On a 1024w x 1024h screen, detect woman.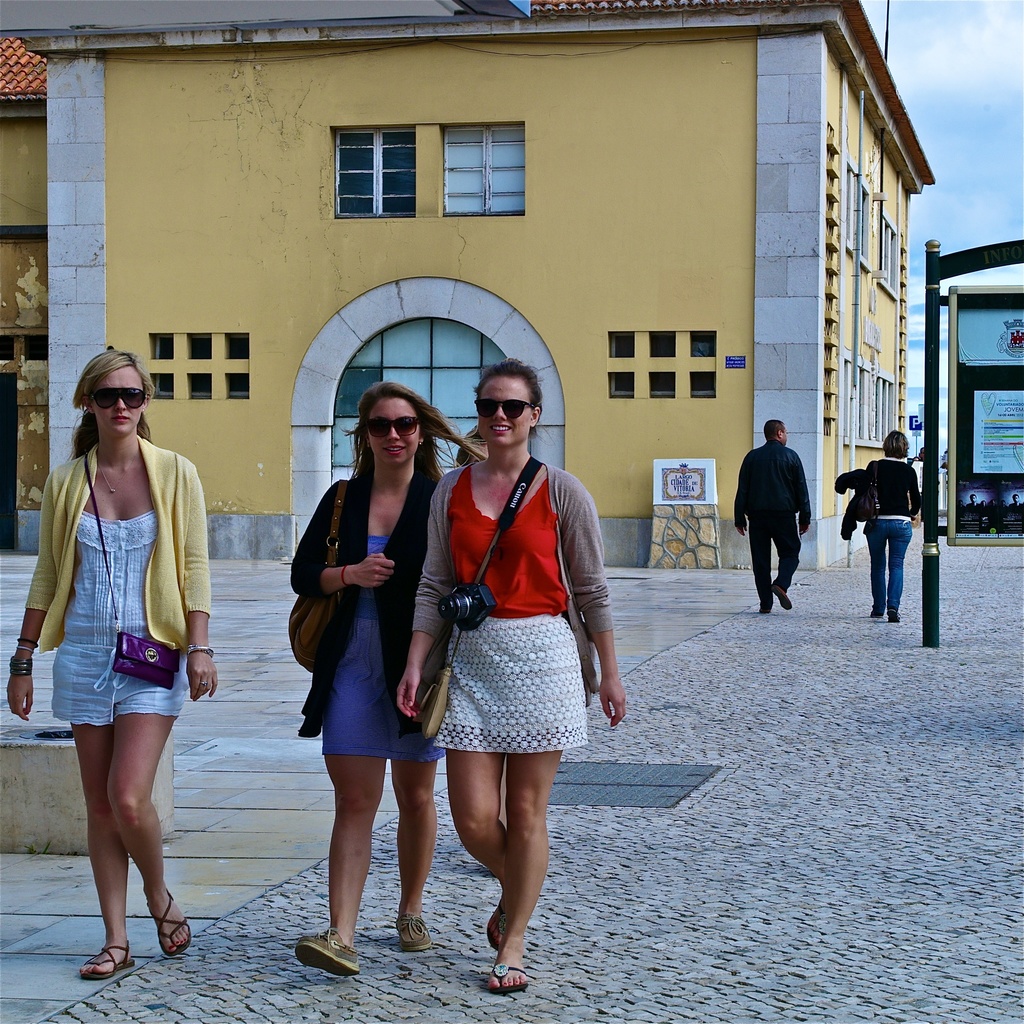
rect(865, 427, 921, 621).
